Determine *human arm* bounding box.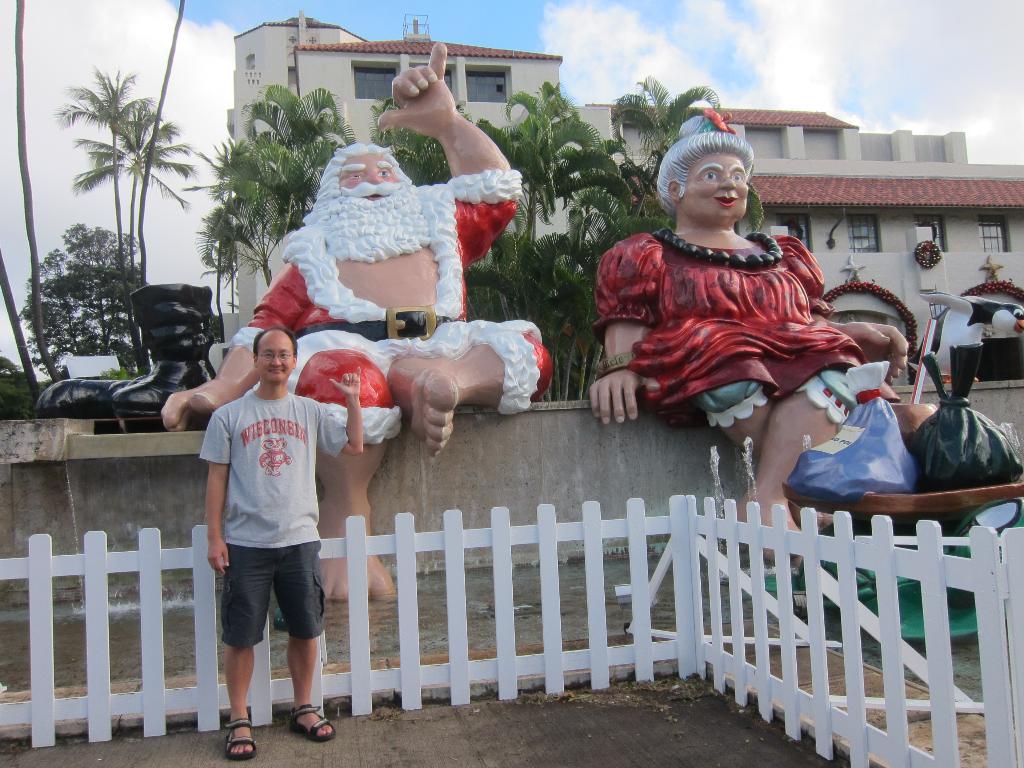
Determined: {"x1": 157, "y1": 262, "x2": 303, "y2": 431}.
